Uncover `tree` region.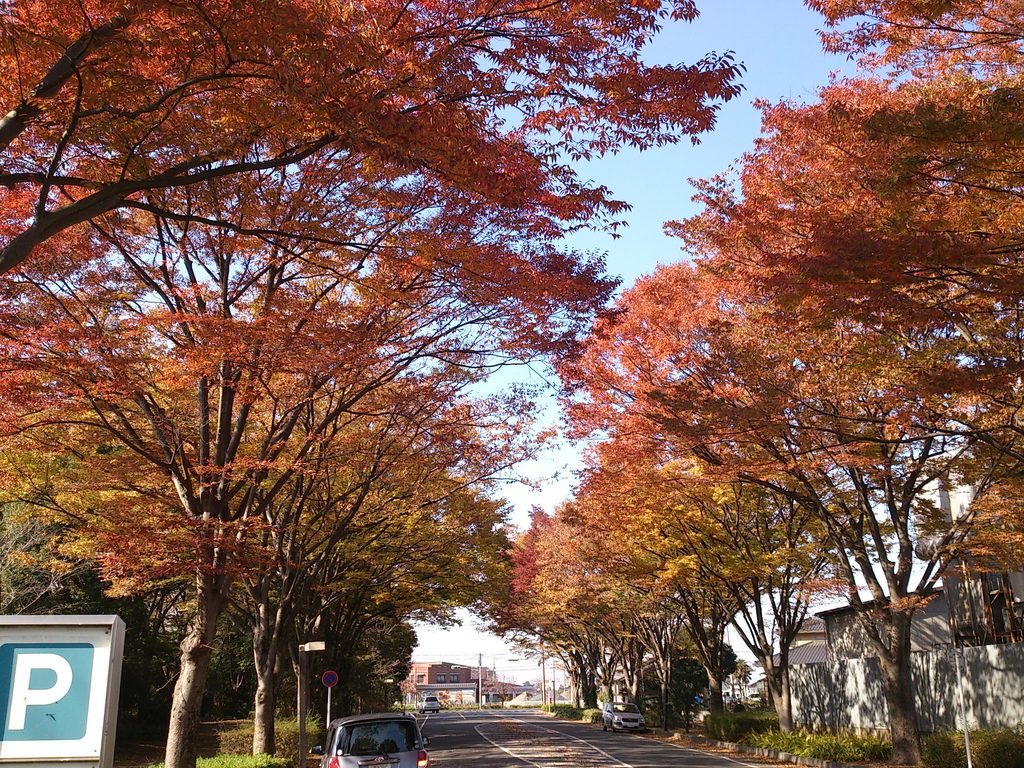
Uncovered: <region>367, 615, 417, 710</region>.
